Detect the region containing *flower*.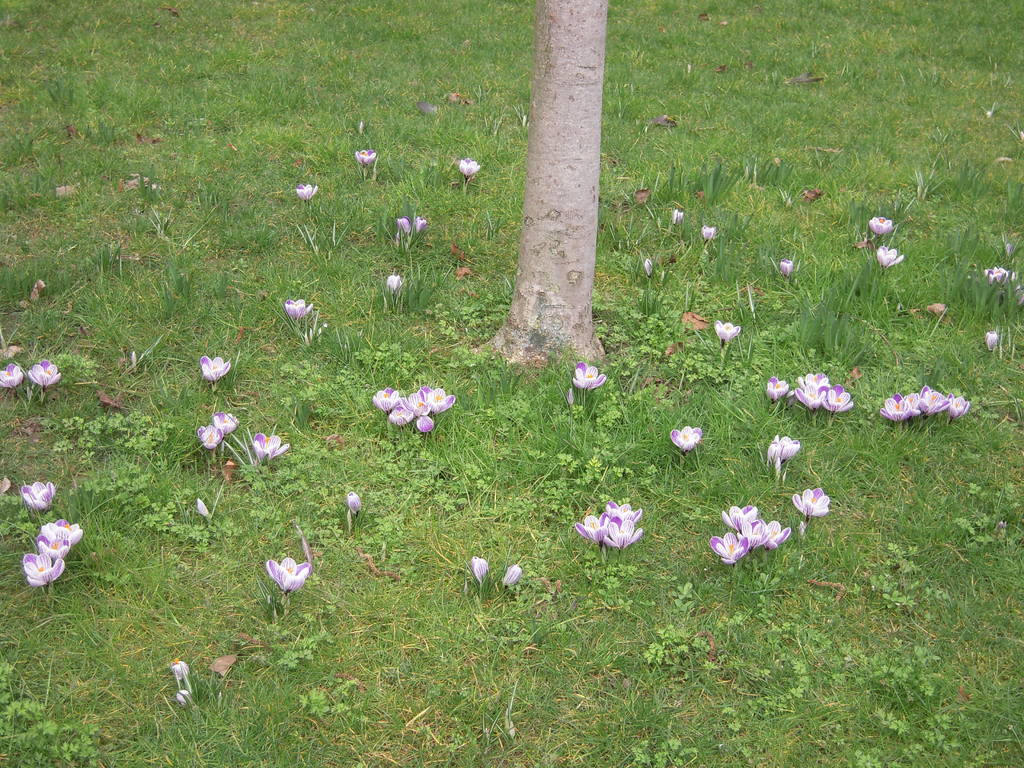
x1=266, y1=556, x2=310, y2=590.
